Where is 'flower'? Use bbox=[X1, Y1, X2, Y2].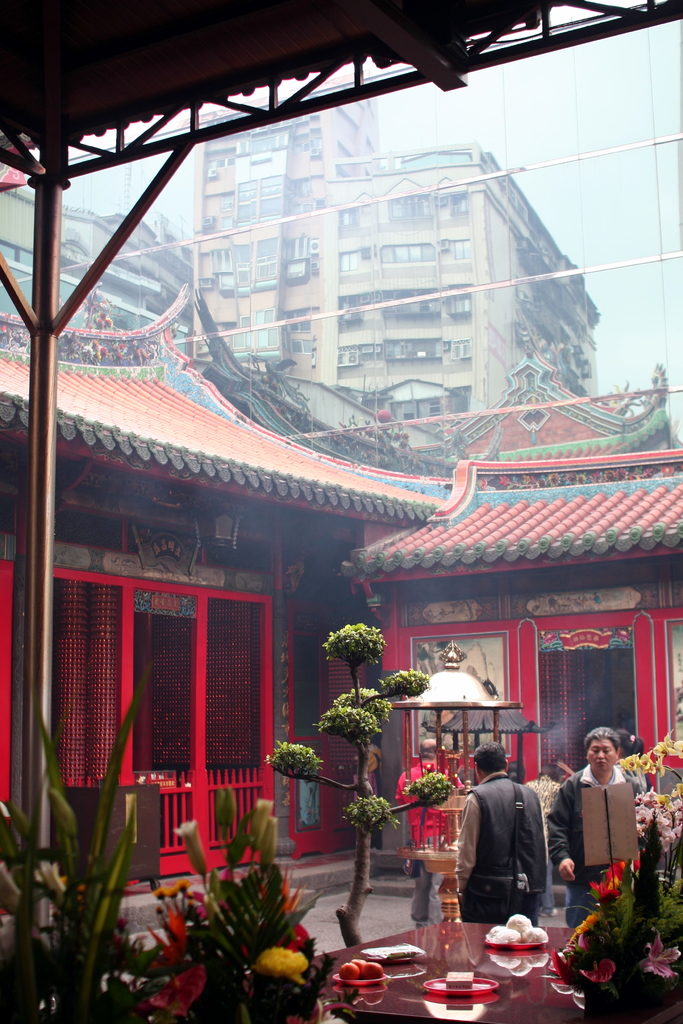
bbox=[449, 771, 463, 796].
